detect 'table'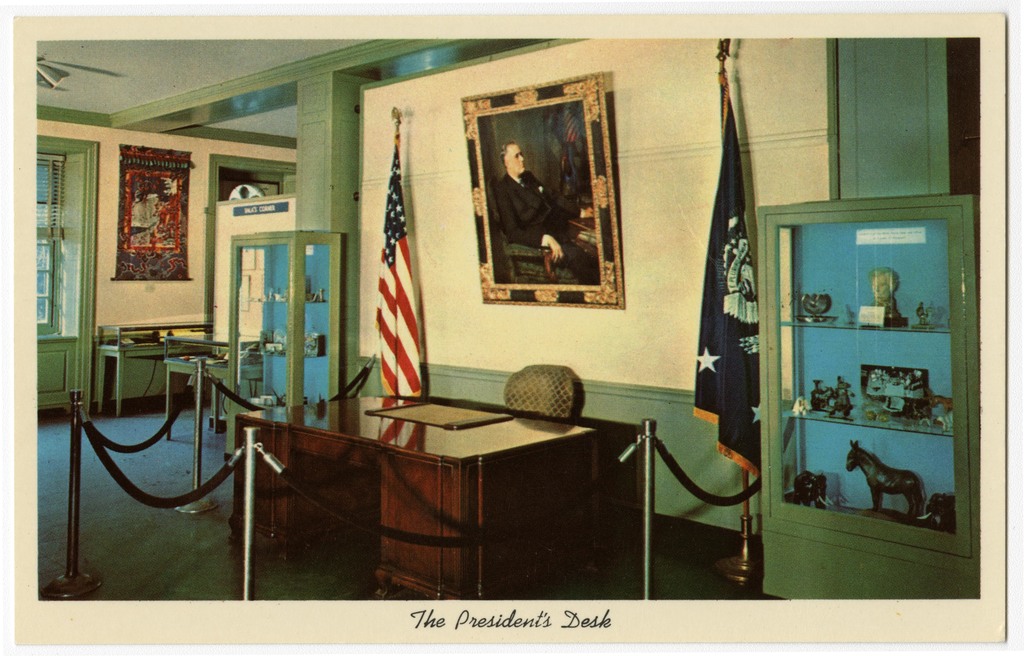
(x1=252, y1=395, x2=677, y2=594)
